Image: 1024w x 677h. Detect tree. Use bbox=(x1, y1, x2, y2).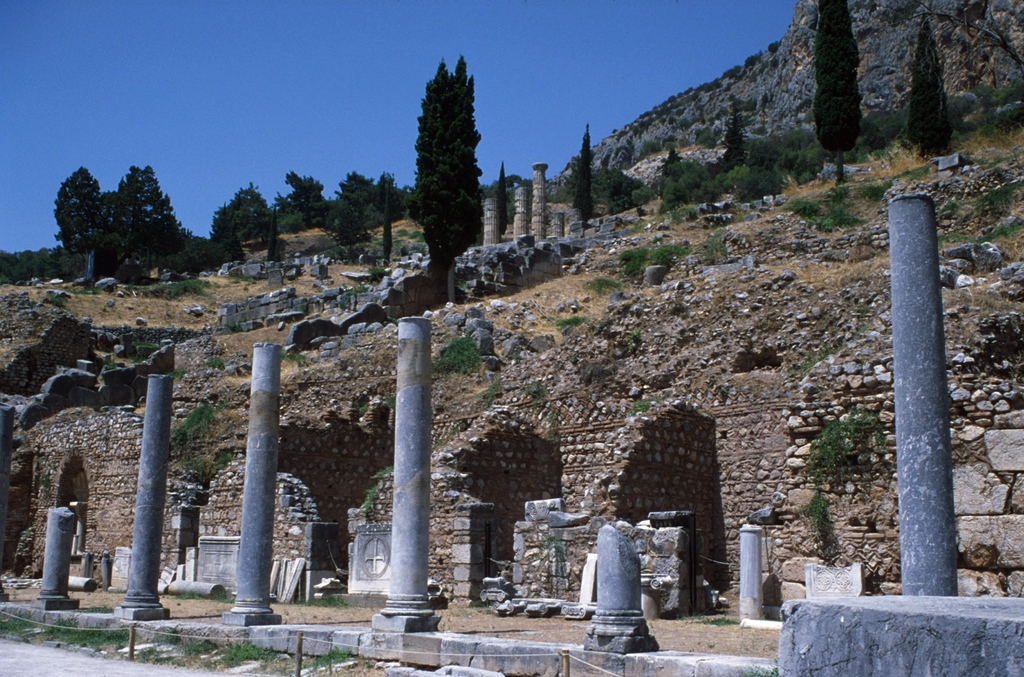
bbox=(908, 6, 971, 187).
